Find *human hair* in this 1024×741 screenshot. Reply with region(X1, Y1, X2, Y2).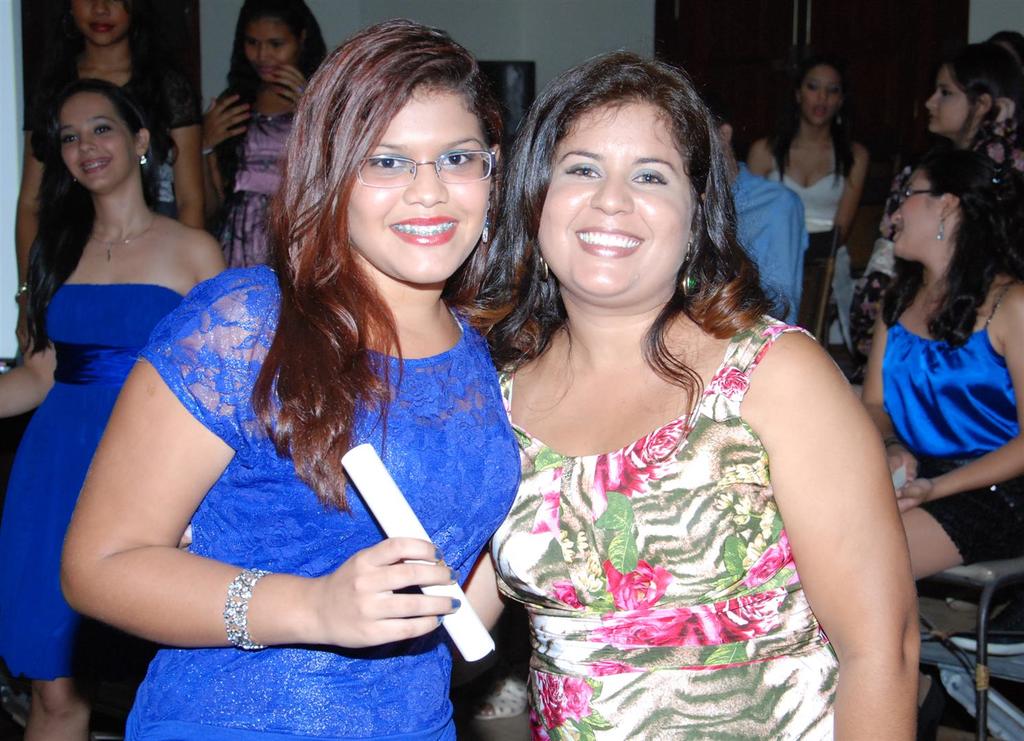
region(918, 140, 1023, 345).
